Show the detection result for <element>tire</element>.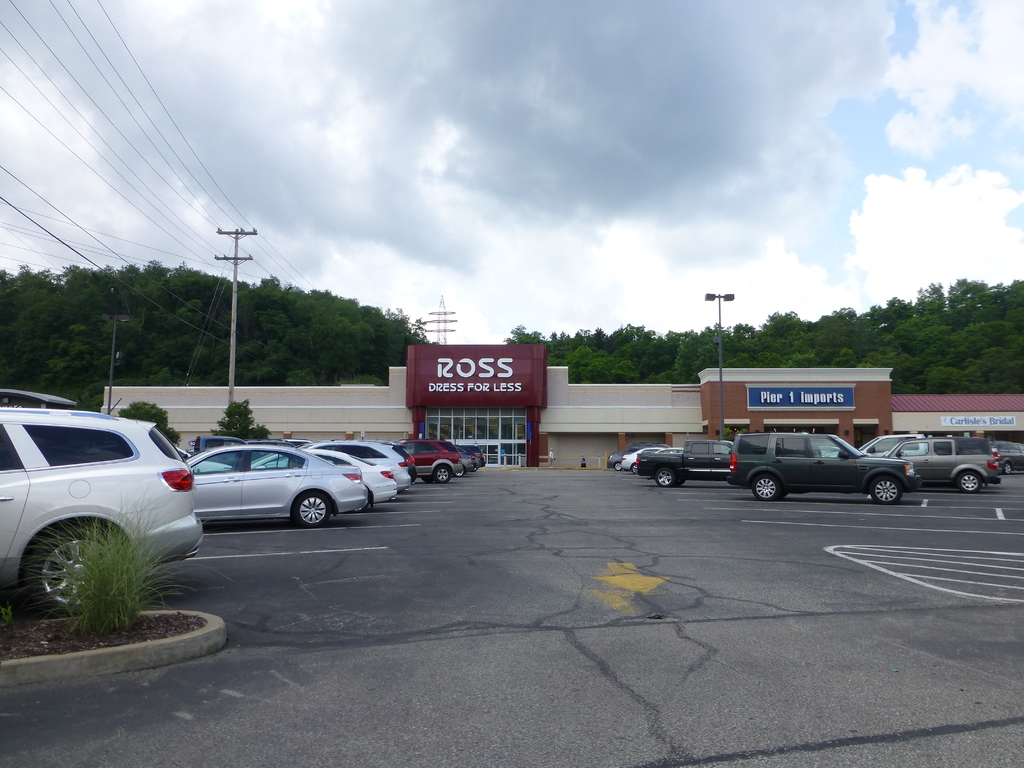
870,476,902,503.
